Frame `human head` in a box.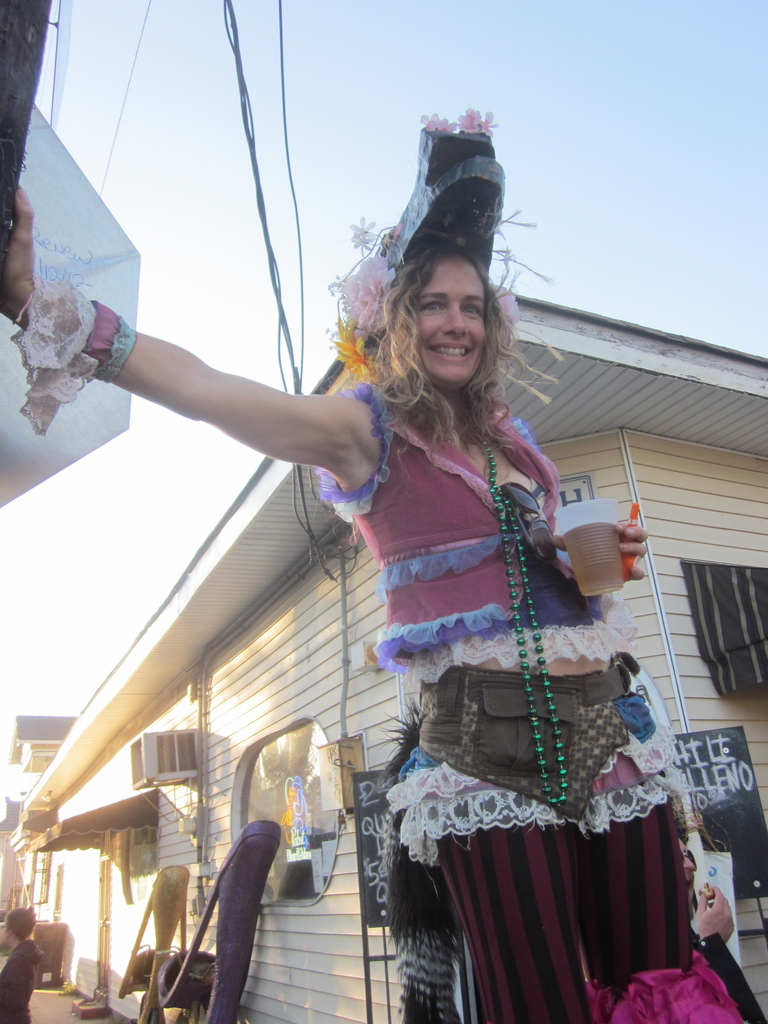
pyautogui.locateOnScreen(678, 839, 696, 911).
